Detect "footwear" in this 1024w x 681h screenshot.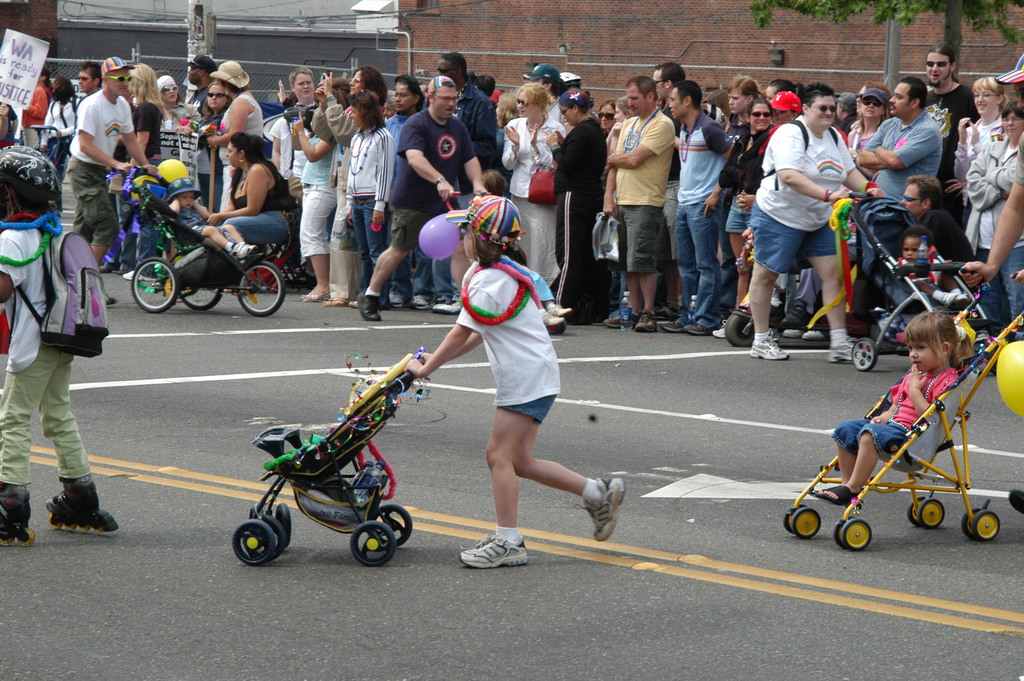
Detection: box=[120, 270, 134, 282].
